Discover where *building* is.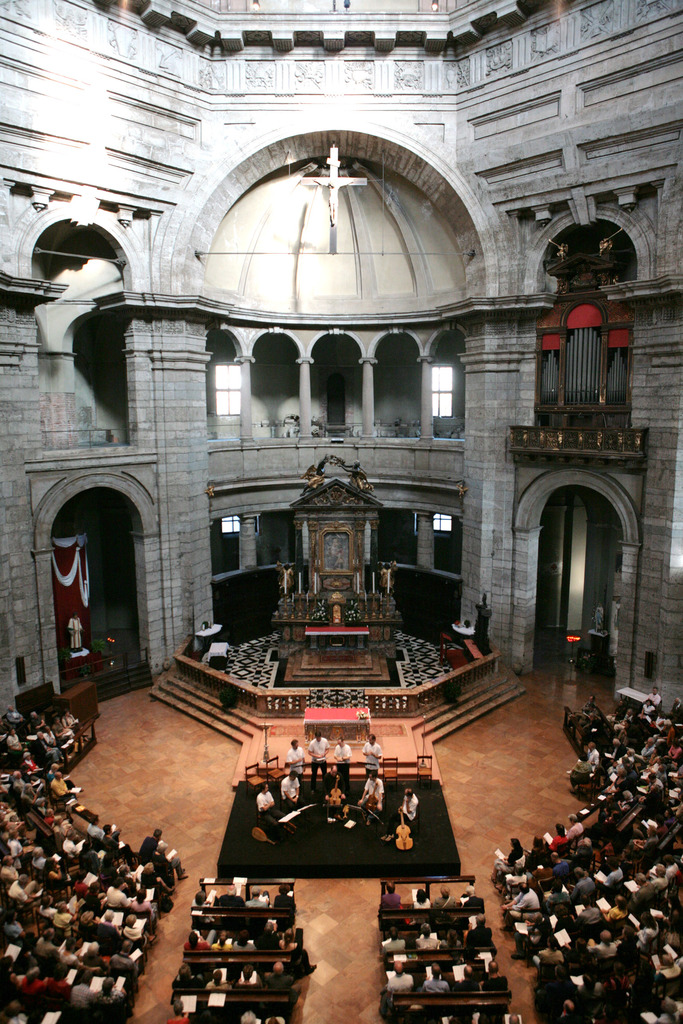
Discovered at pyautogui.locateOnScreen(0, 0, 682, 1023).
